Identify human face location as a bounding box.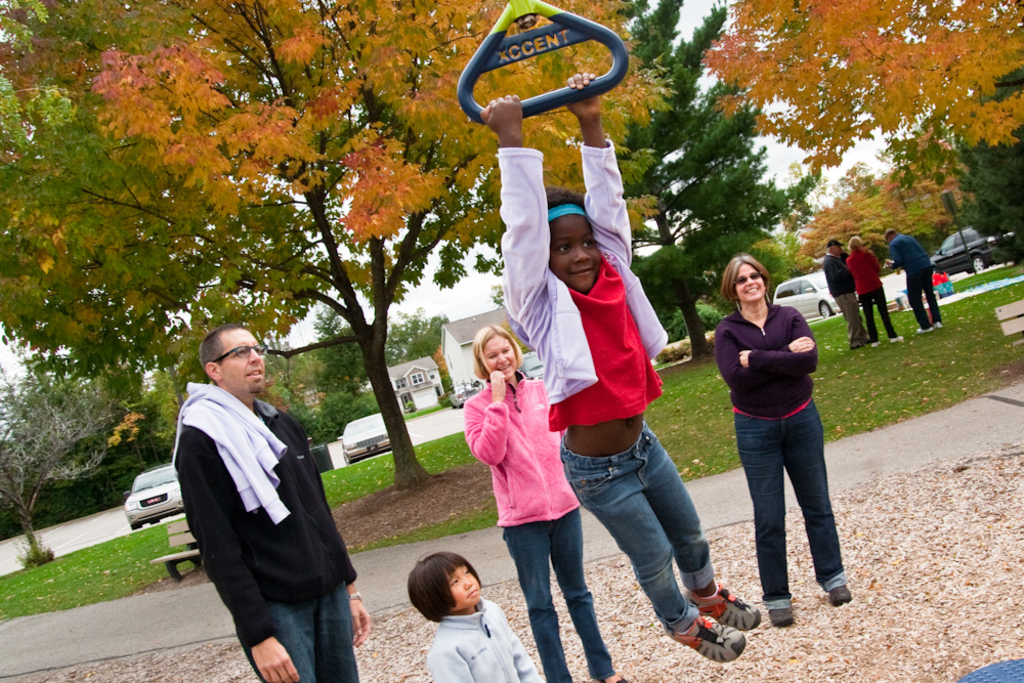
456, 566, 482, 607.
